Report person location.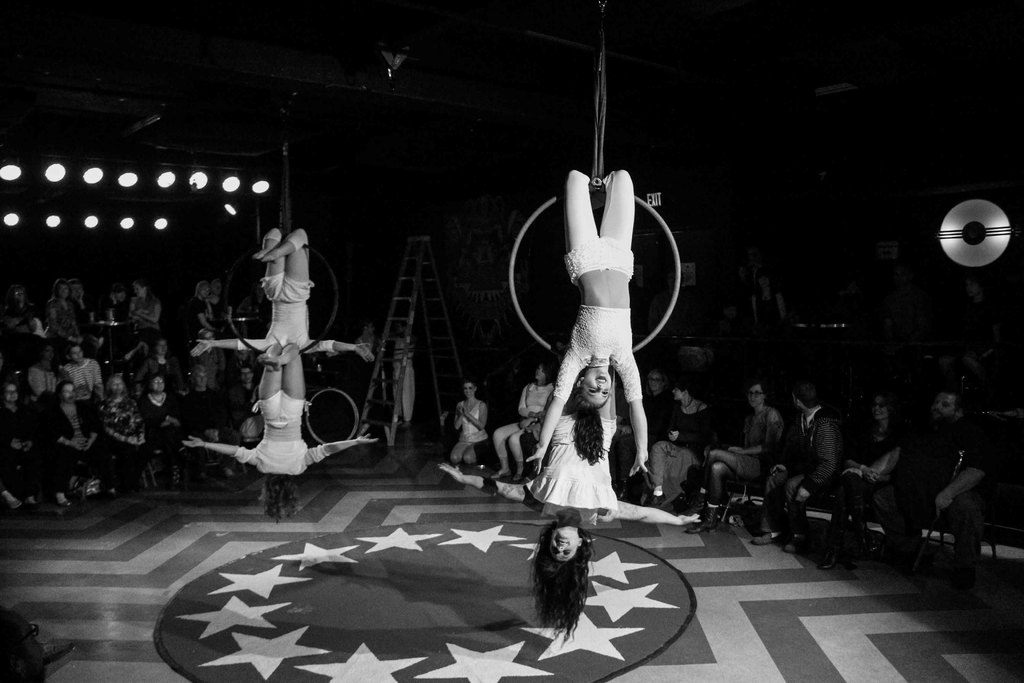
Report: {"left": 537, "top": 334, "right": 637, "bottom": 551}.
